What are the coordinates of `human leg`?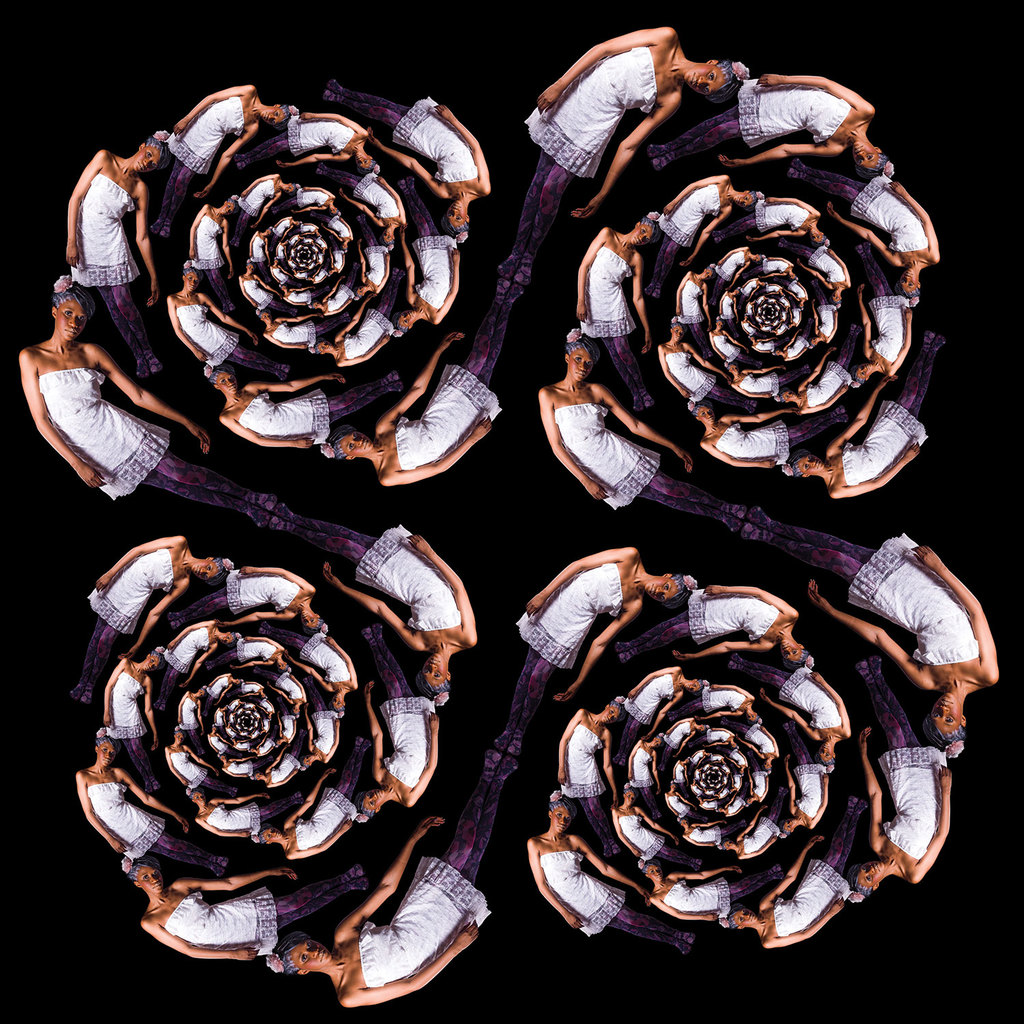
<region>644, 239, 684, 296</region>.
